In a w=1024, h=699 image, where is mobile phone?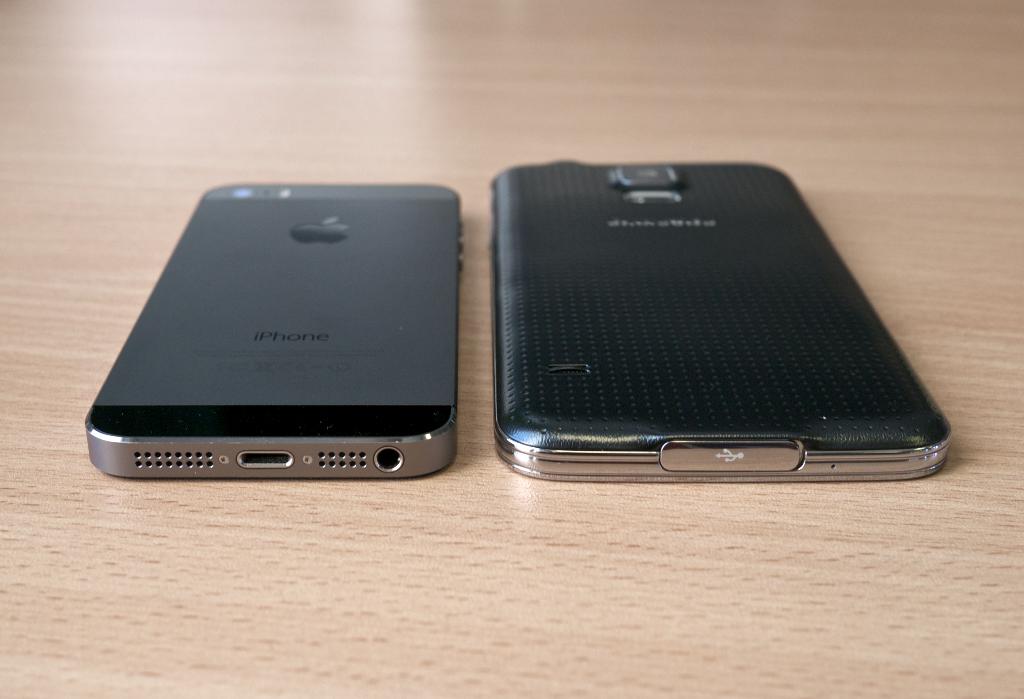
bbox=(82, 182, 456, 484).
